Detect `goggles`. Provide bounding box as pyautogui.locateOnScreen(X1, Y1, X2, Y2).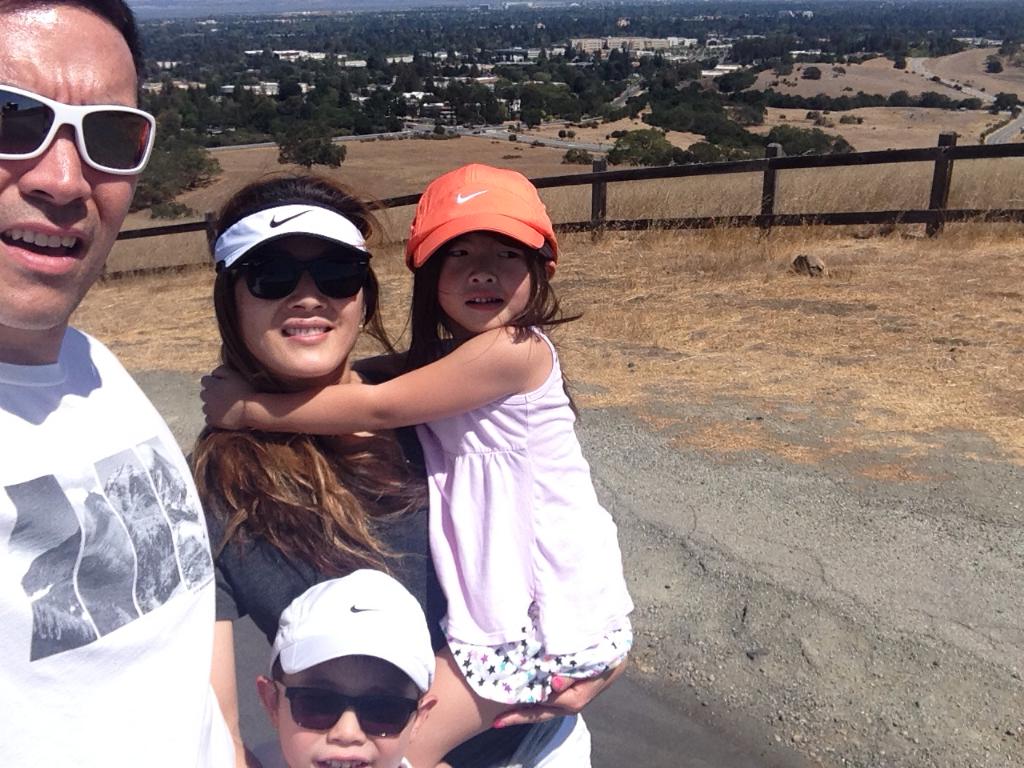
pyautogui.locateOnScreen(276, 670, 426, 743).
